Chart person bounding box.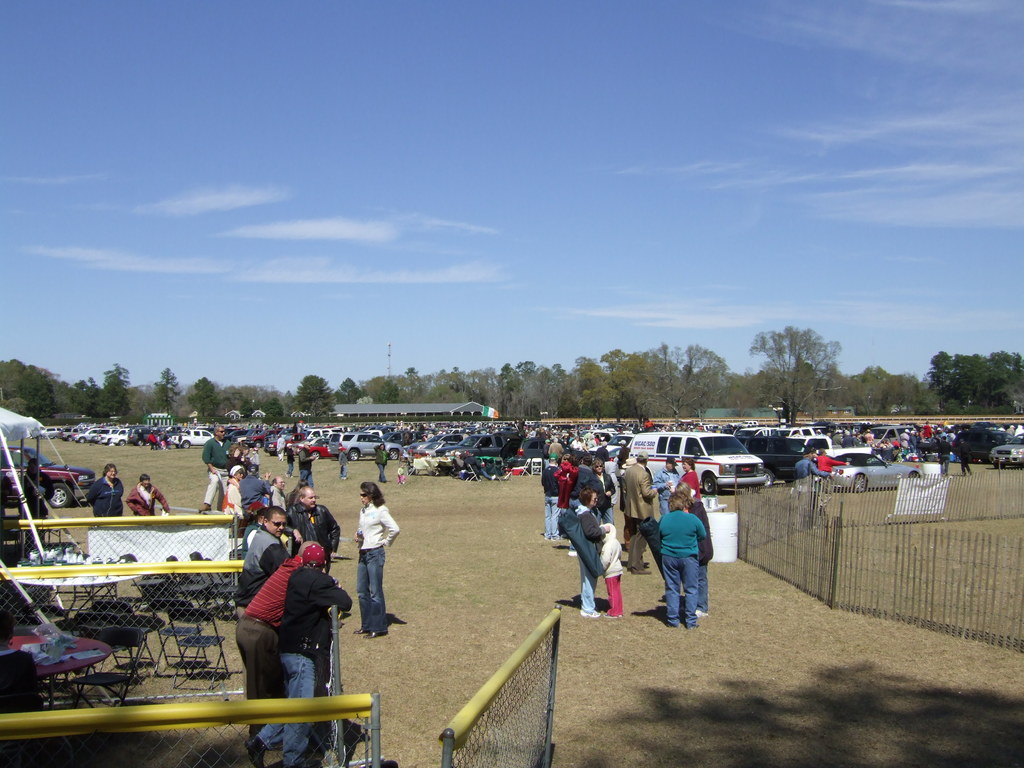
Charted: 619:451:660:573.
